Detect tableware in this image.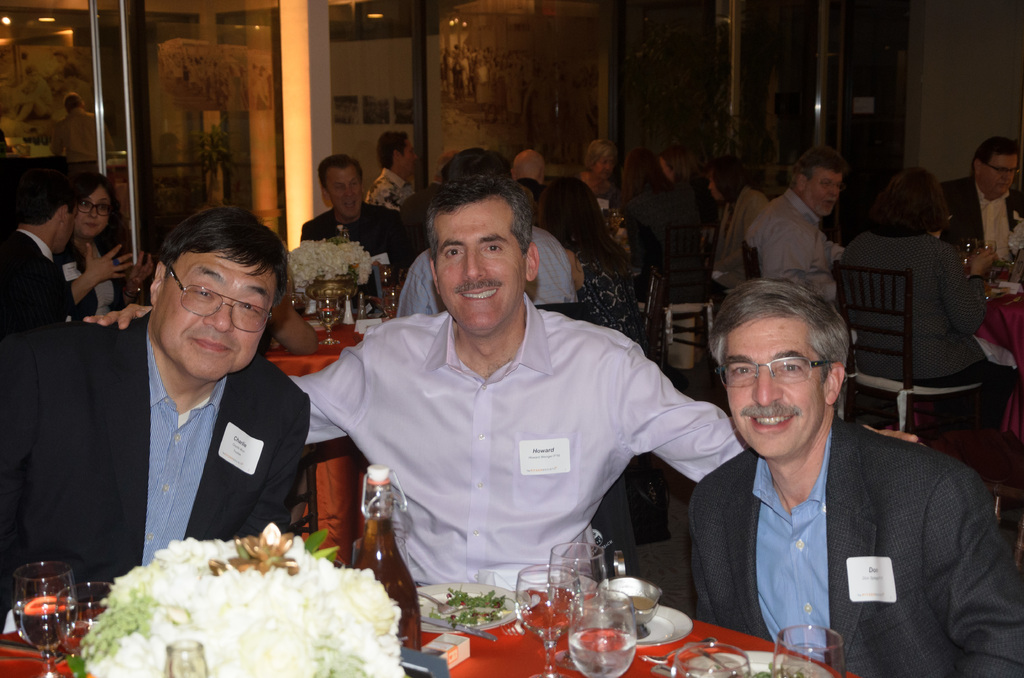
Detection: box(357, 293, 369, 319).
